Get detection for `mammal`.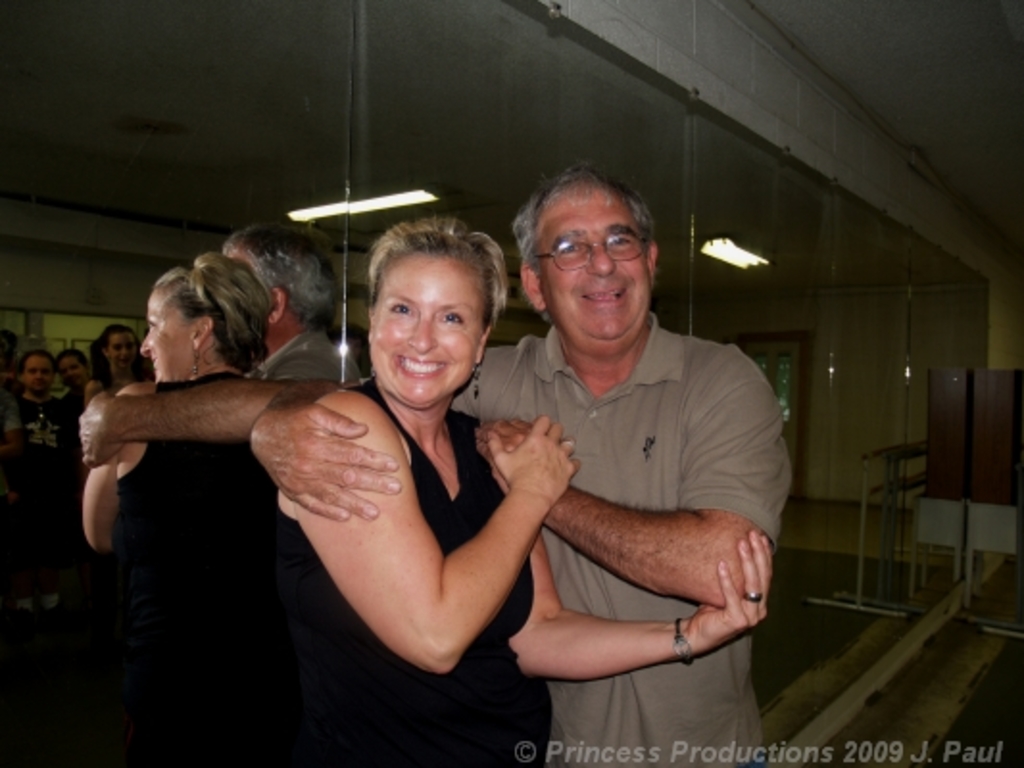
Detection: pyautogui.locateOnScreen(85, 248, 275, 766).
